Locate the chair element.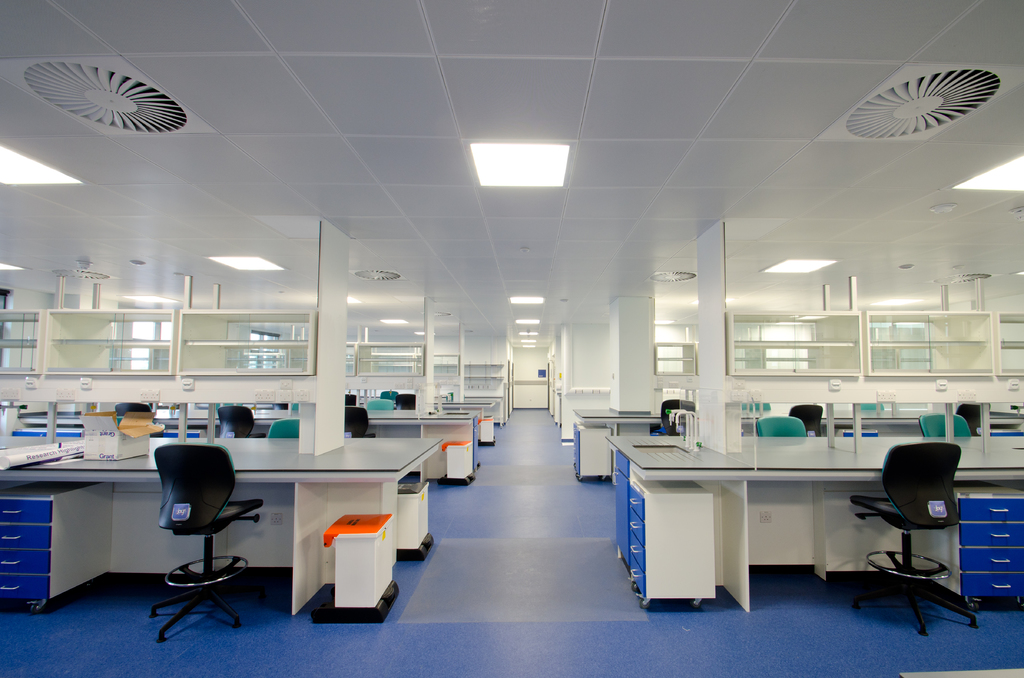
Element bbox: Rect(346, 402, 373, 441).
